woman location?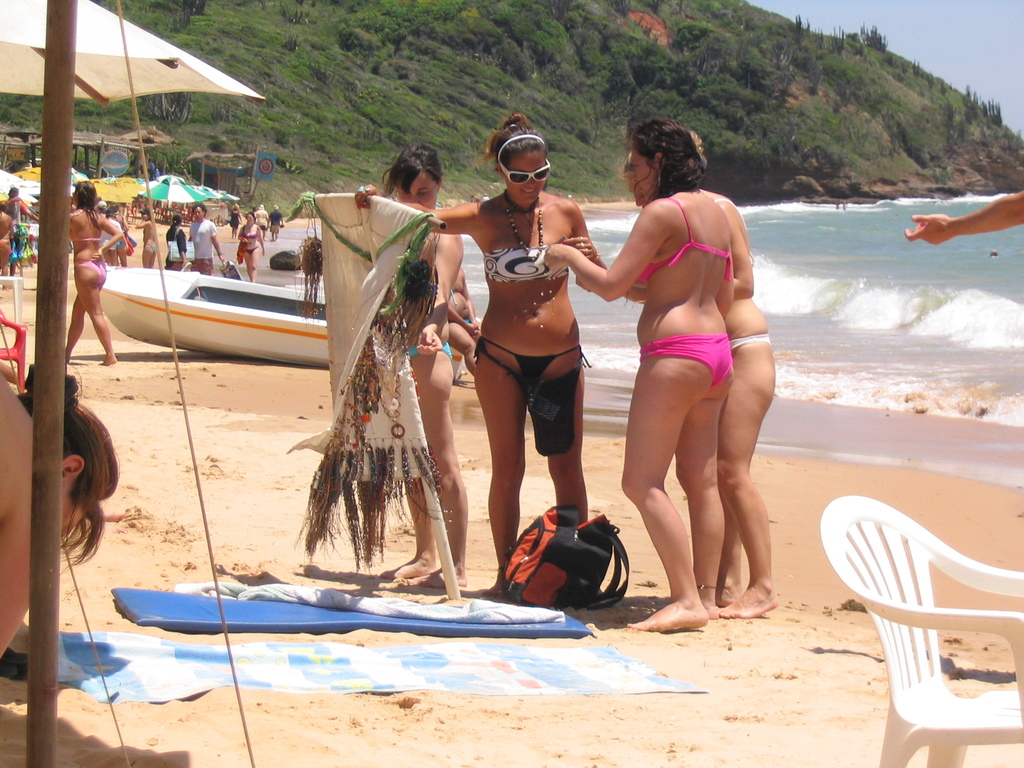
bbox(63, 179, 124, 366)
